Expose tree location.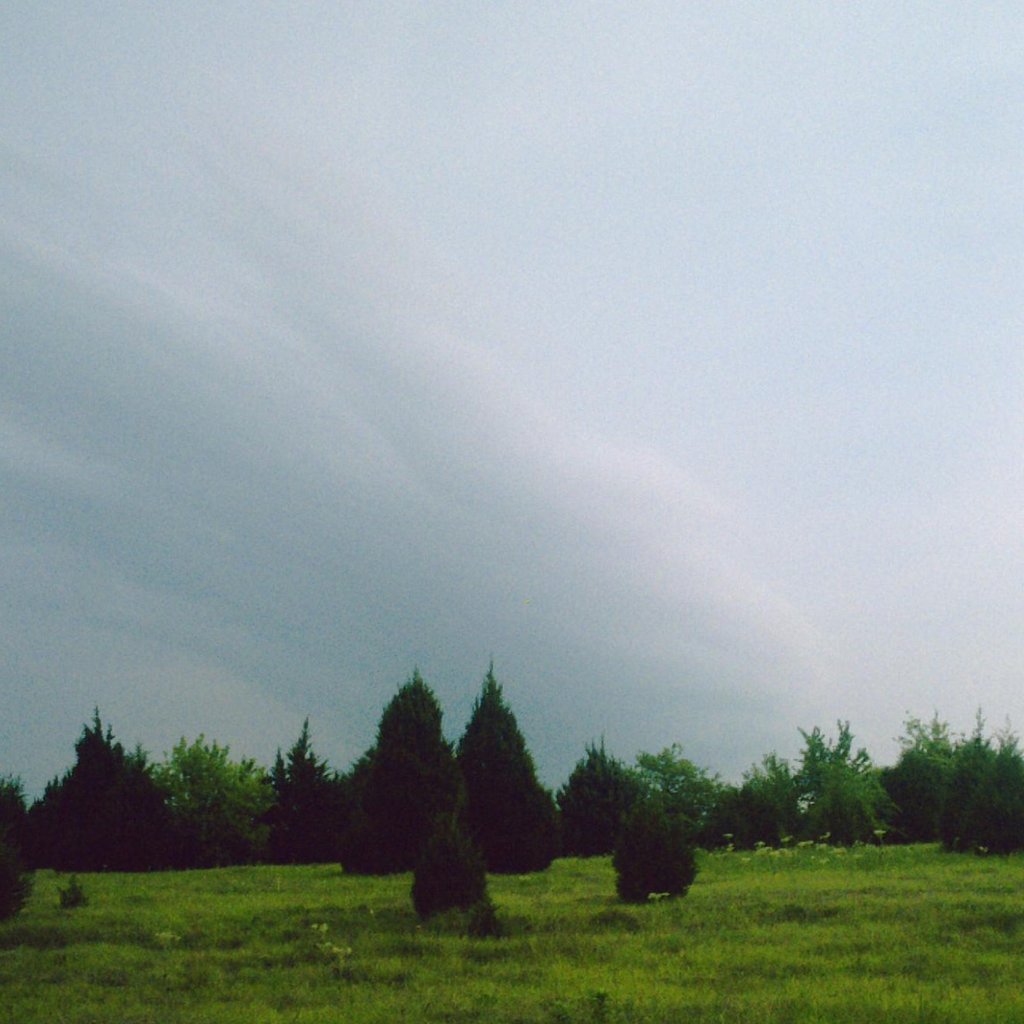
Exposed at l=360, t=675, r=470, b=878.
